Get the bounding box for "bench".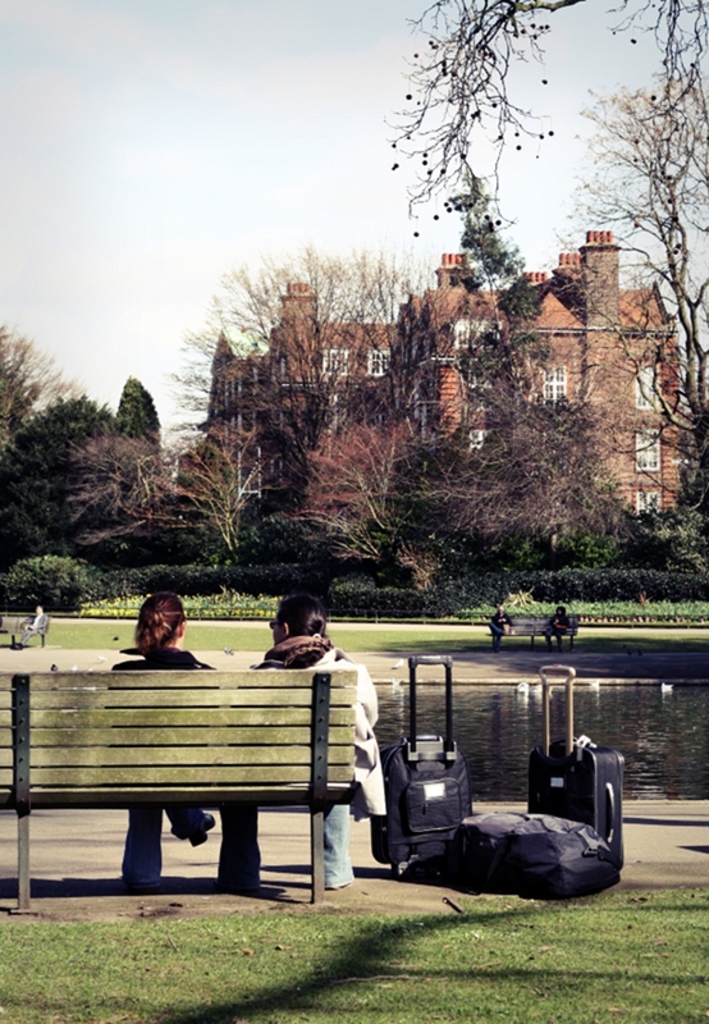
detection(12, 685, 399, 906).
